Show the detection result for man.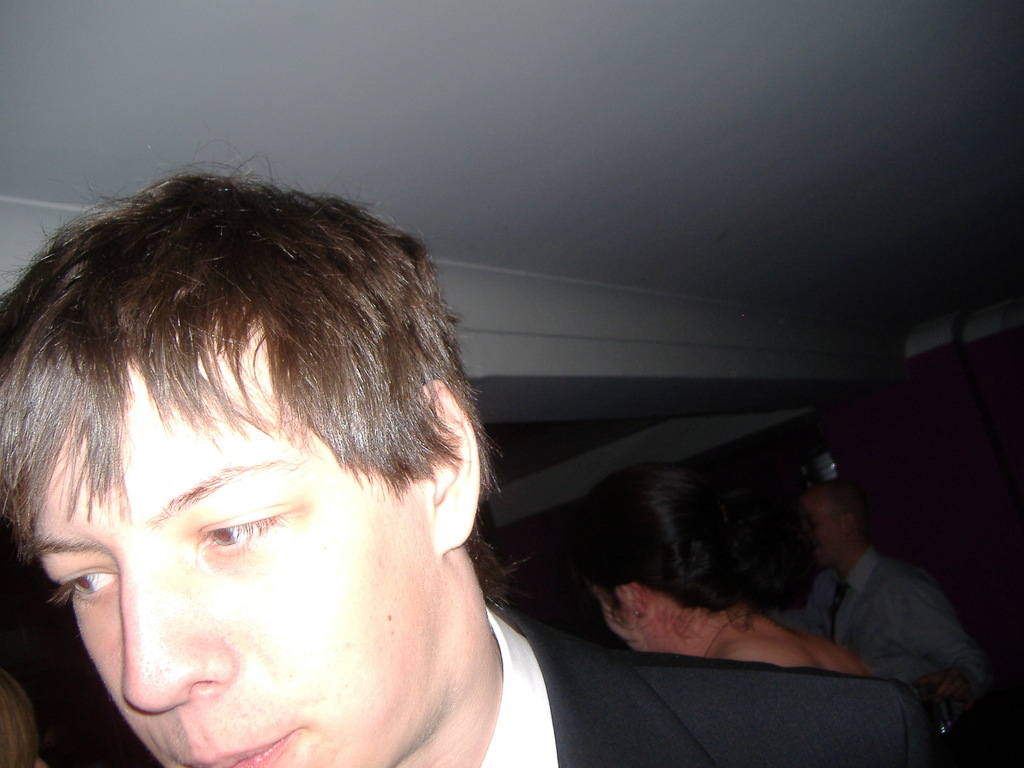
794, 484, 992, 702.
